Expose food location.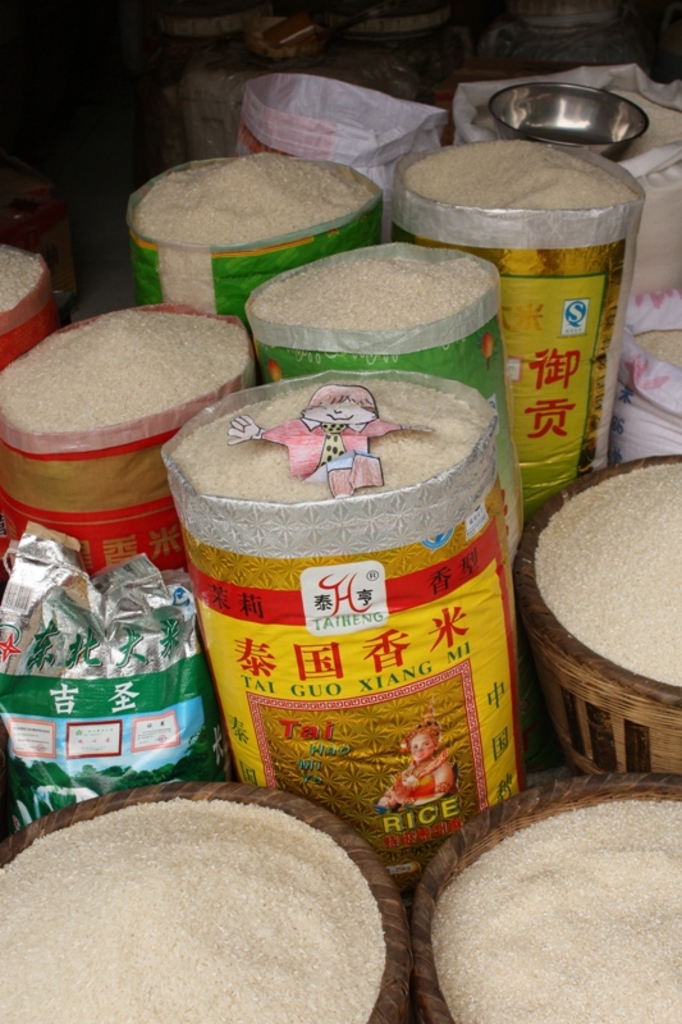
Exposed at rect(427, 797, 681, 1023).
